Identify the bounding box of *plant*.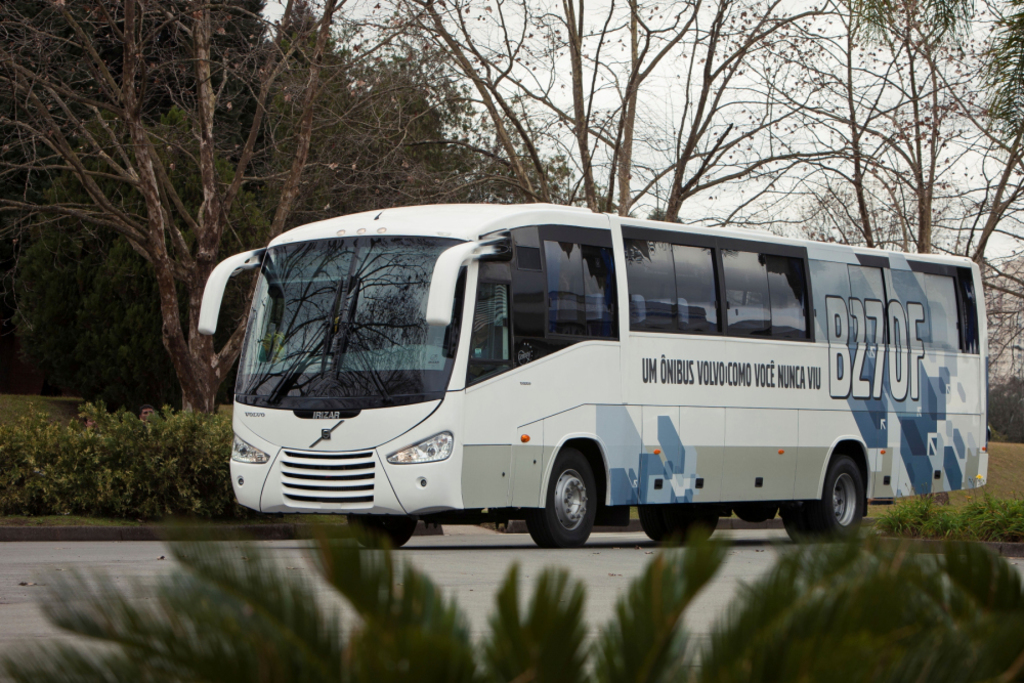
870, 422, 1023, 497.
